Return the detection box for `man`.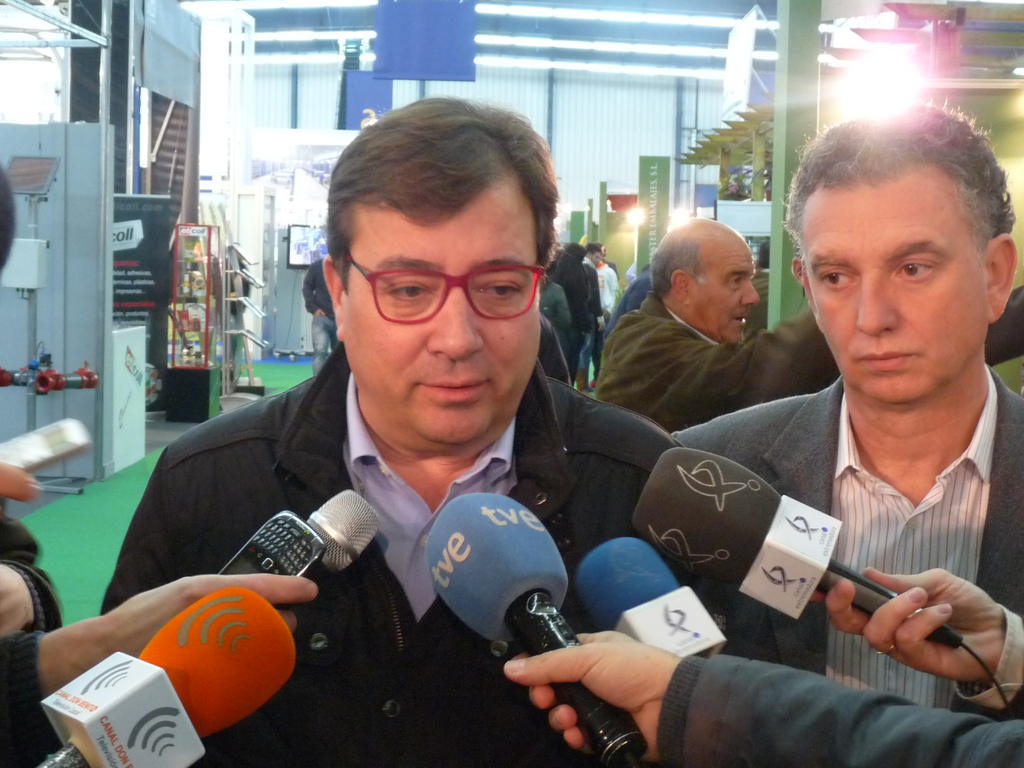
(625,259,636,285).
